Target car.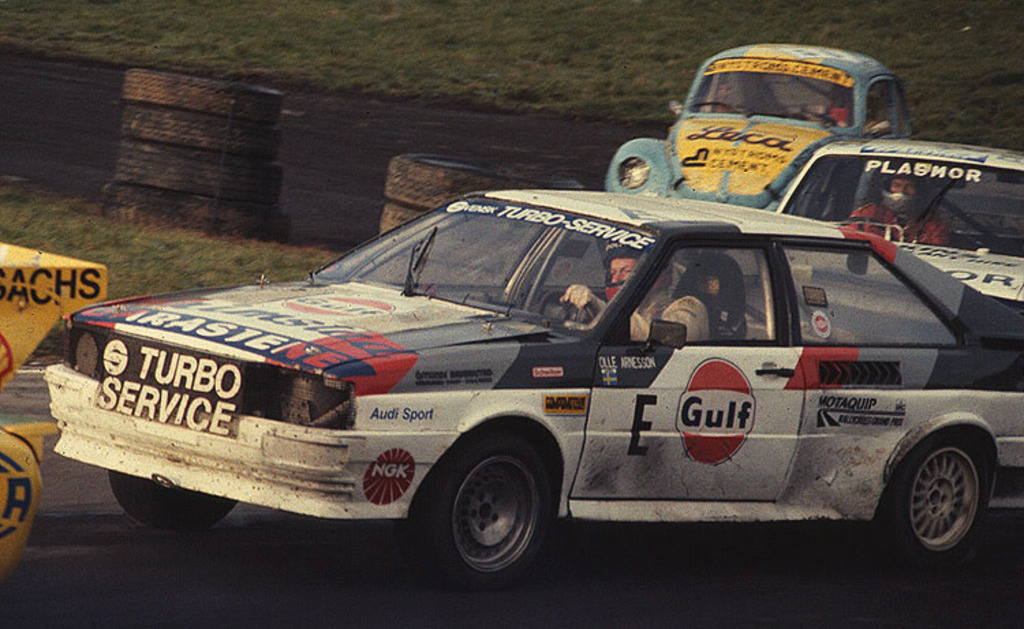
Target region: BBox(608, 37, 928, 214).
